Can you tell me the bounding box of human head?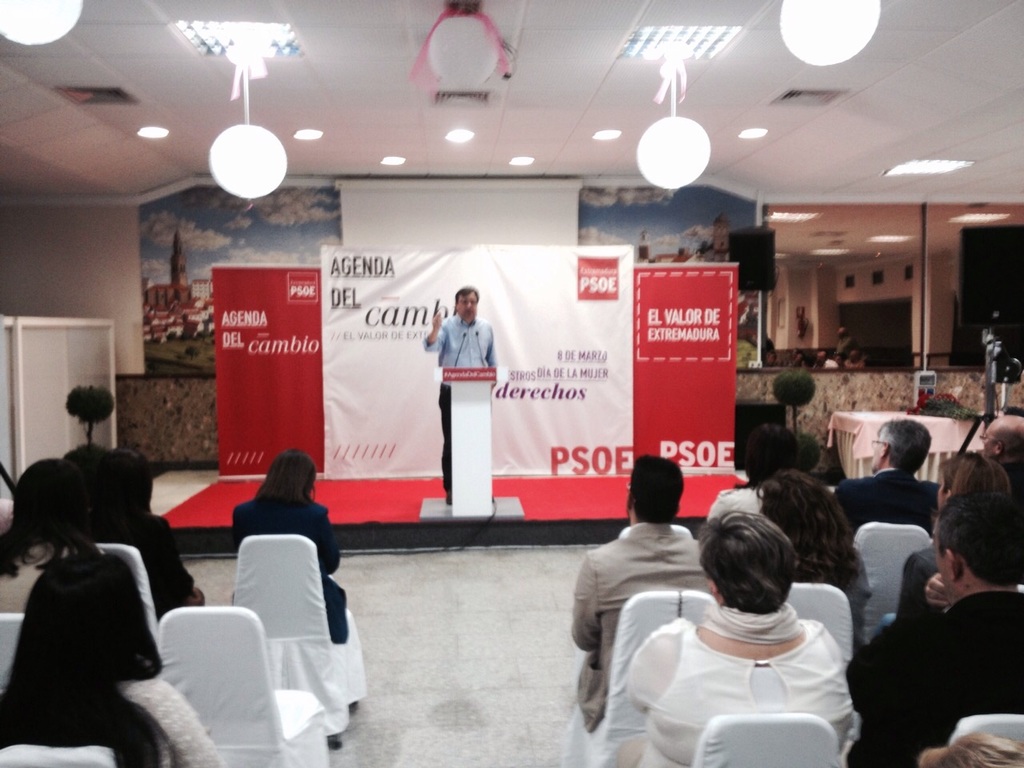
(x1=863, y1=415, x2=927, y2=481).
